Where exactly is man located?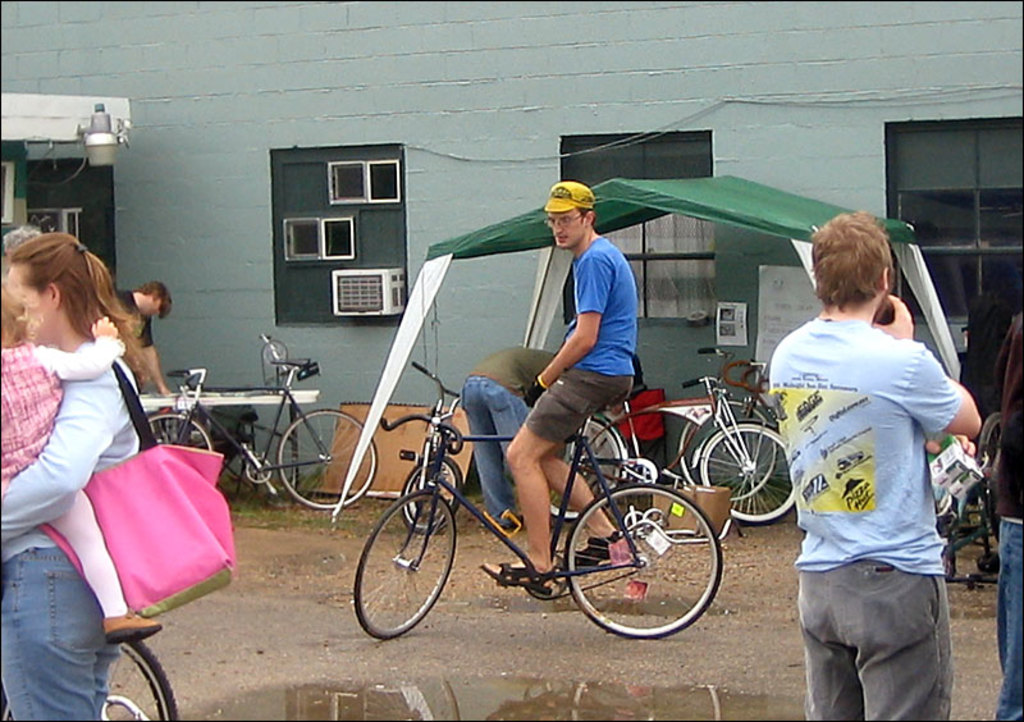
Its bounding box is (472, 182, 639, 594).
